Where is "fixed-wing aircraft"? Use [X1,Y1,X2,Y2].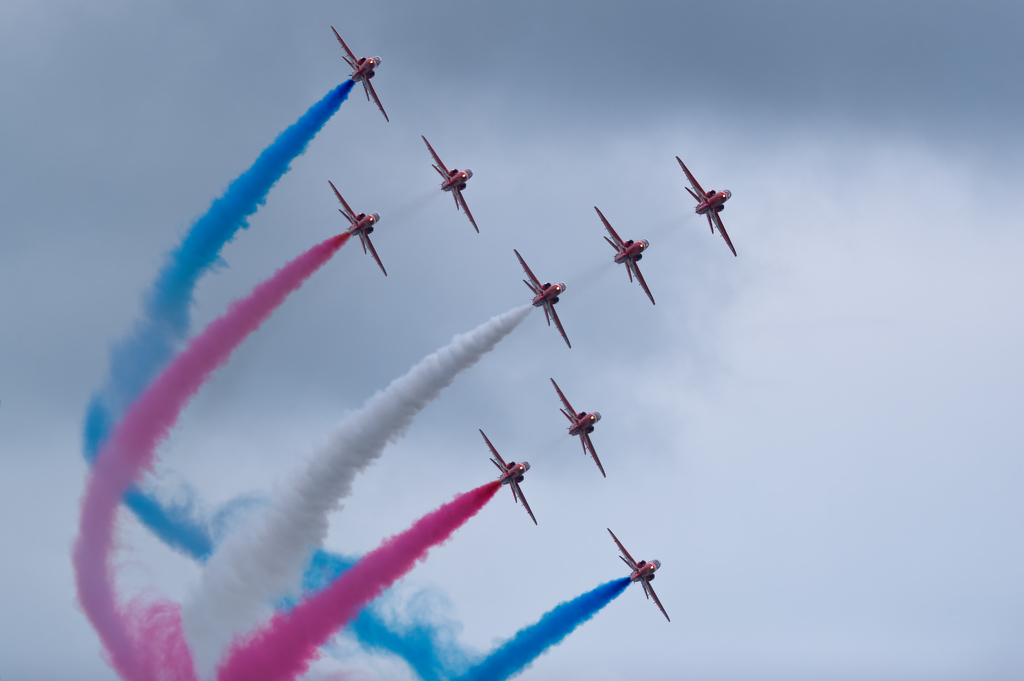
[330,28,388,122].
